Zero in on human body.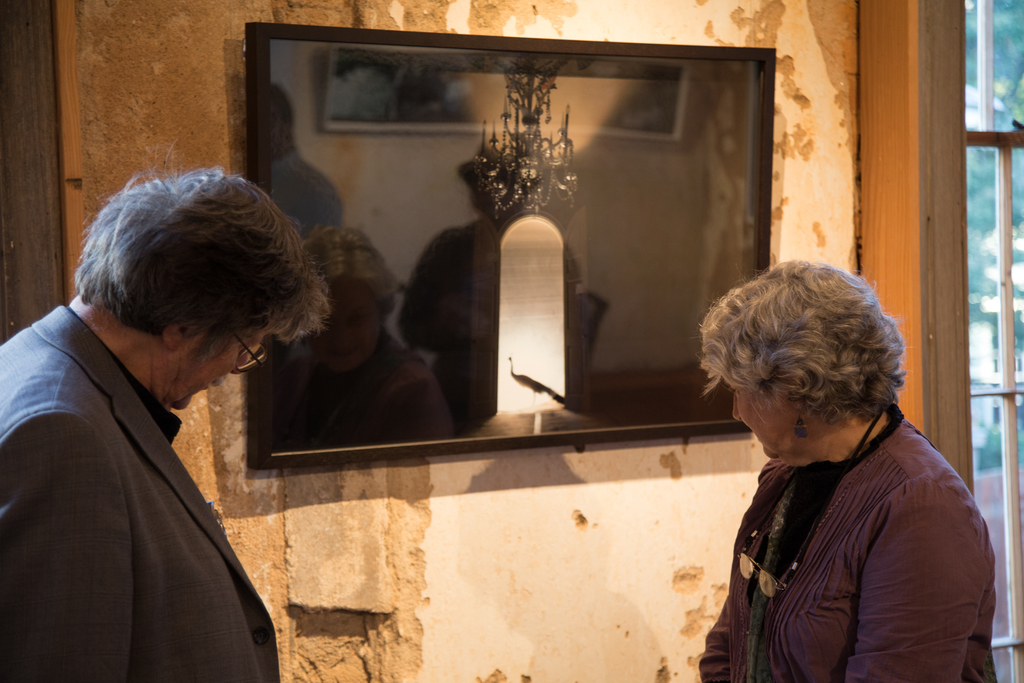
Zeroed in: bbox=(0, 309, 274, 682).
